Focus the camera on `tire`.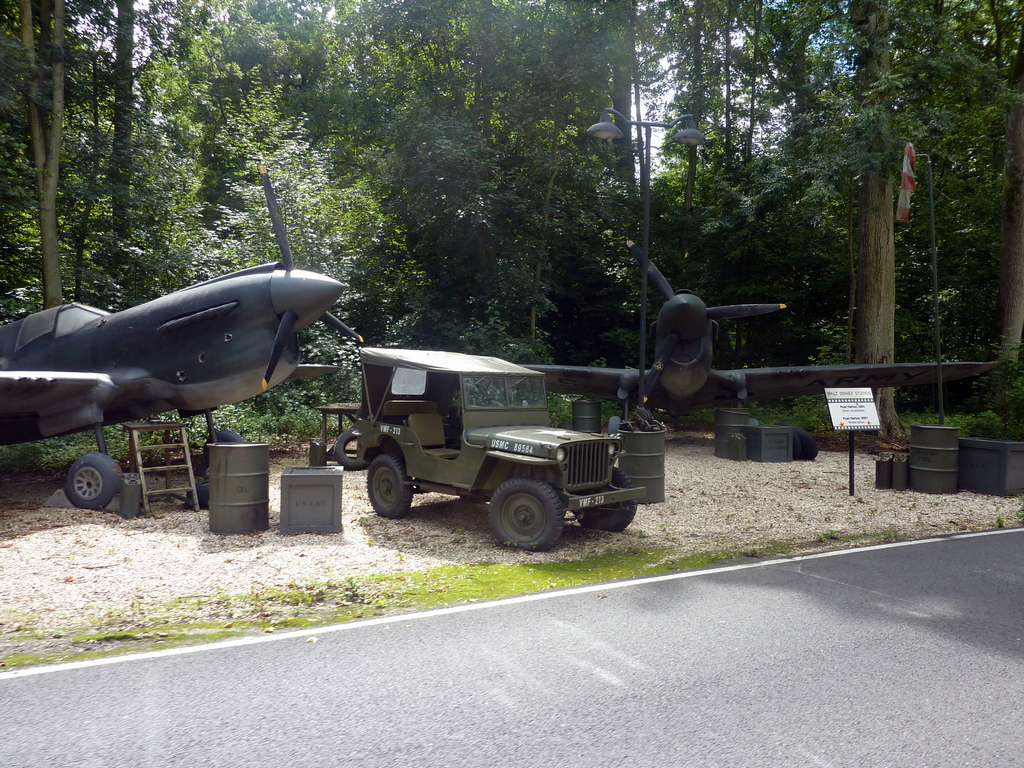
Focus region: pyautogui.locateOnScreen(364, 458, 411, 519).
